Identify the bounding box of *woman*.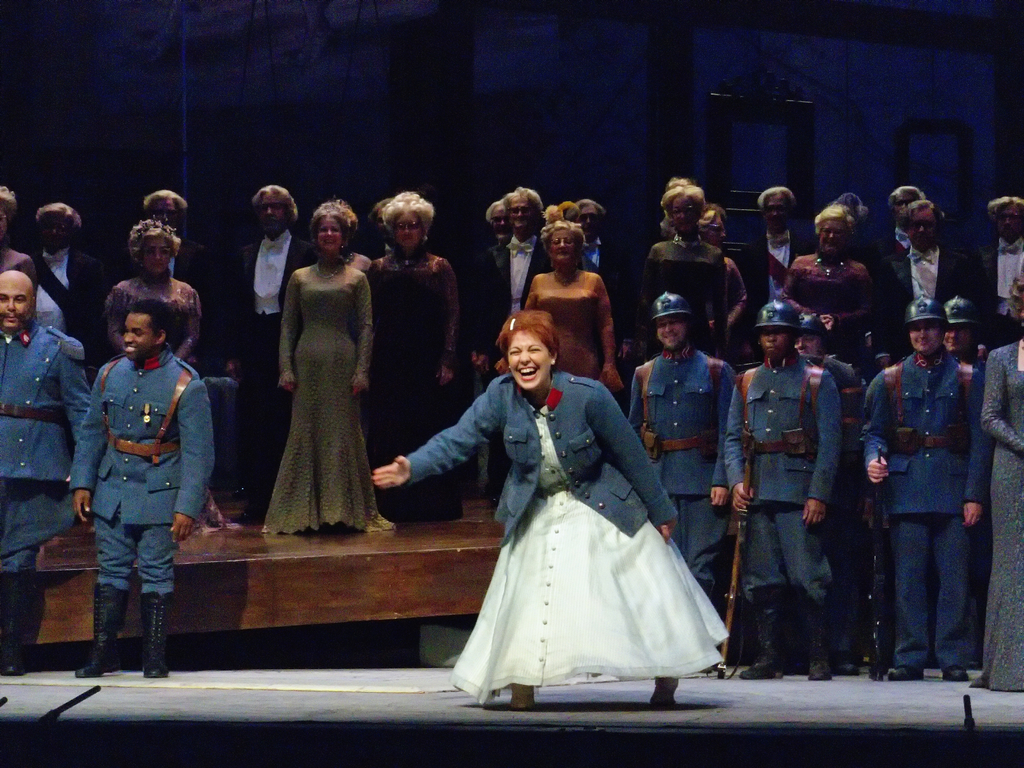
rect(511, 220, 633, 394).
